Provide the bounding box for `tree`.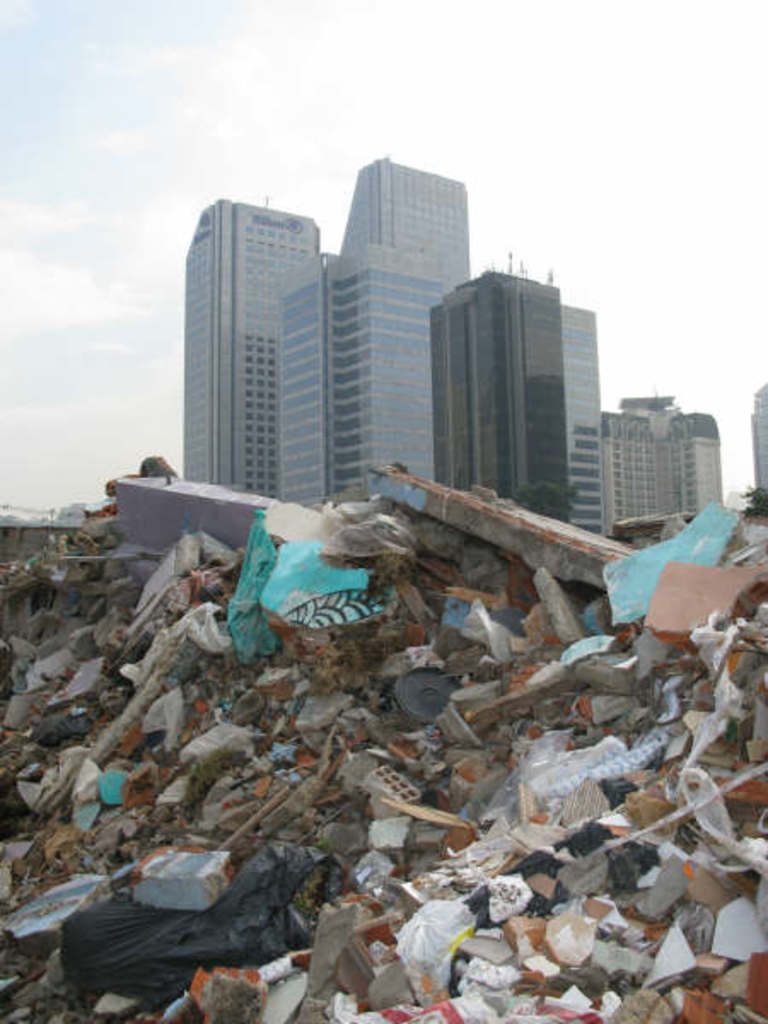
bbox(512, 481, 573, 524).
